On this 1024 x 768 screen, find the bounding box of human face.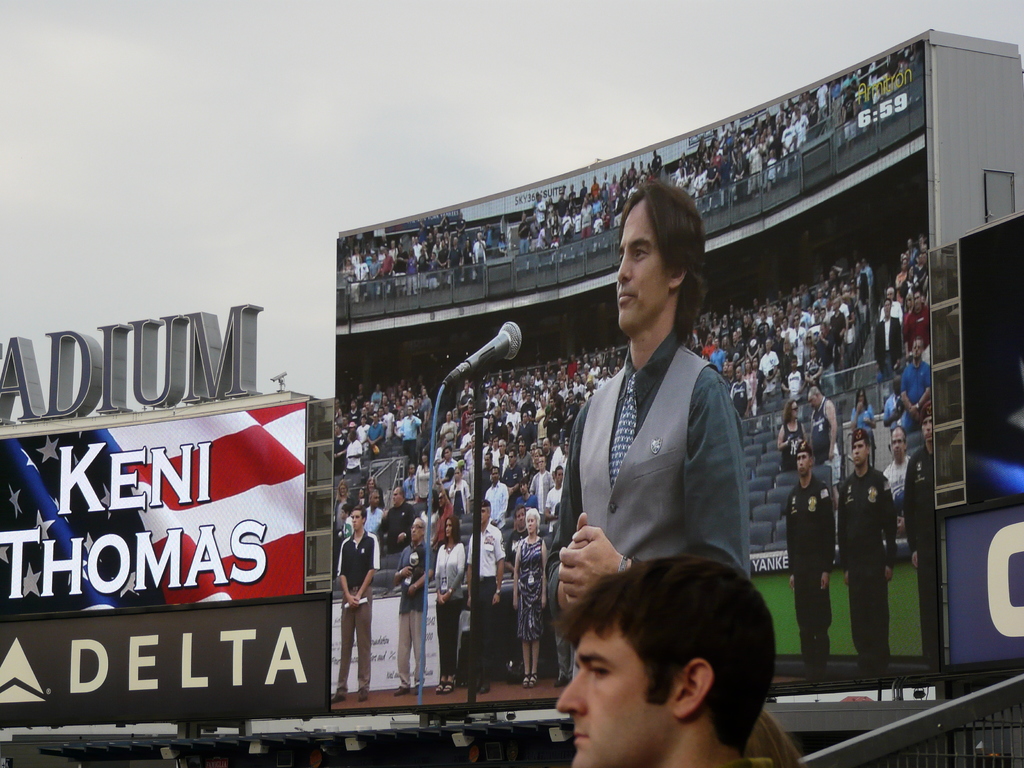
Bounding box: crop(614, 197, 674, 331).
